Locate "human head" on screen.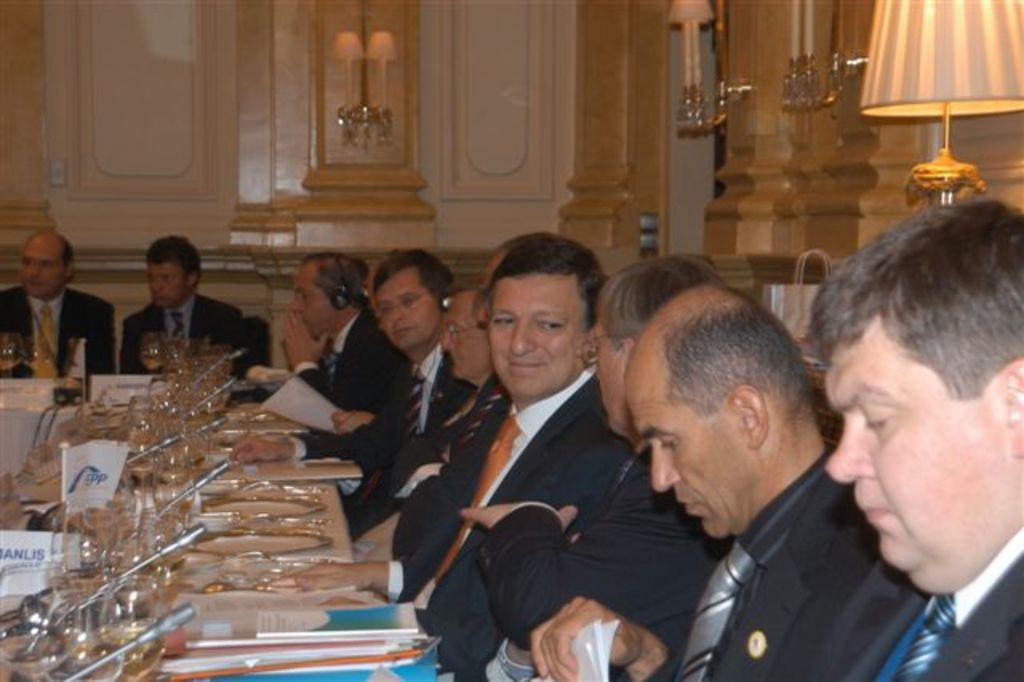
On screen at (left=813, top=203, right=1018, bottom=562).
